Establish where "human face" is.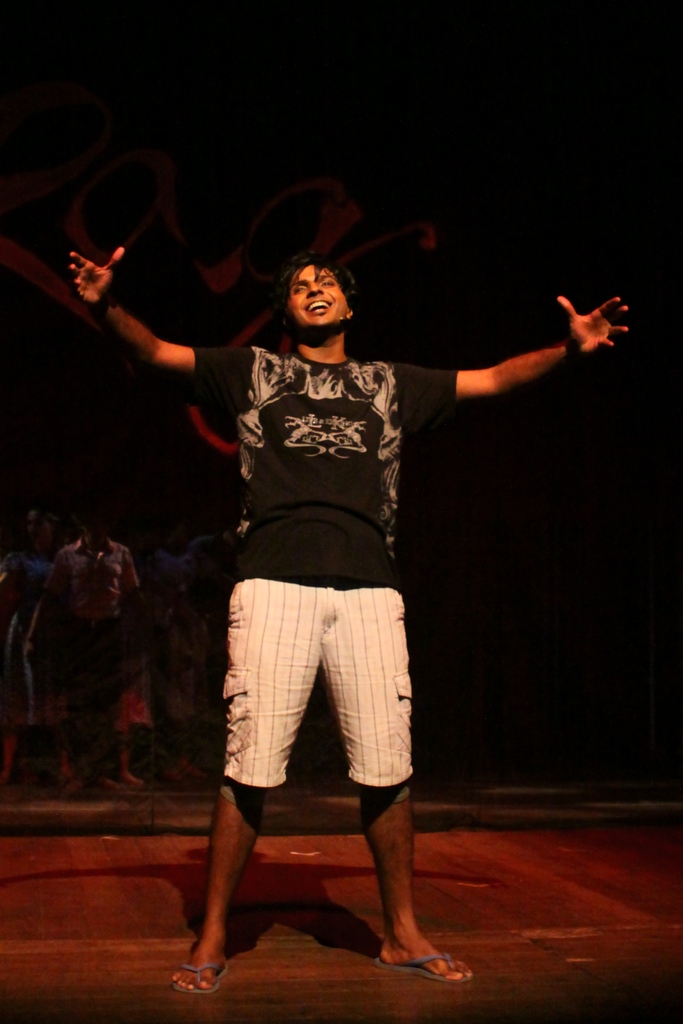
Established at Rect(288, 266, 344, 330).
